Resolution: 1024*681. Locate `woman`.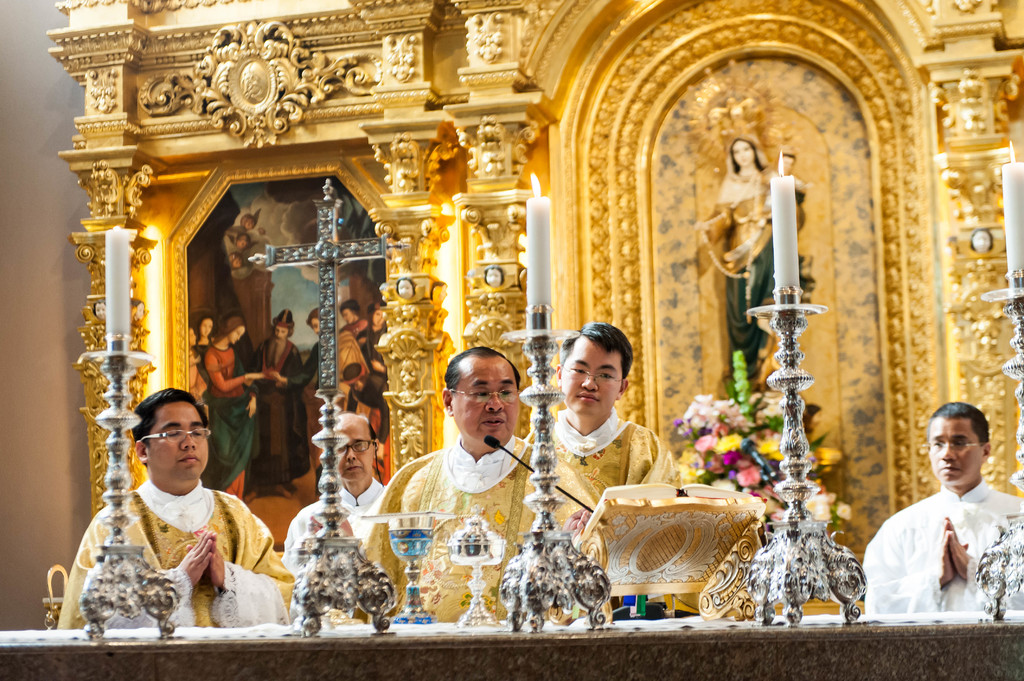
x1=355 y1=294 x2=396 y2=494.
